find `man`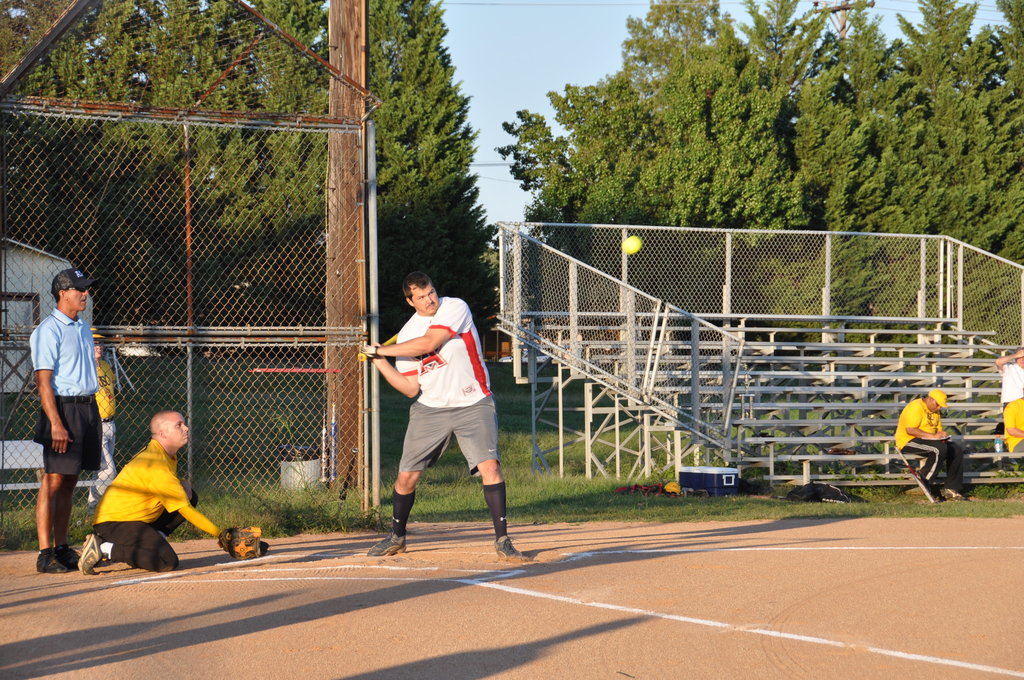
Rect(359, 267, 530, 565)
